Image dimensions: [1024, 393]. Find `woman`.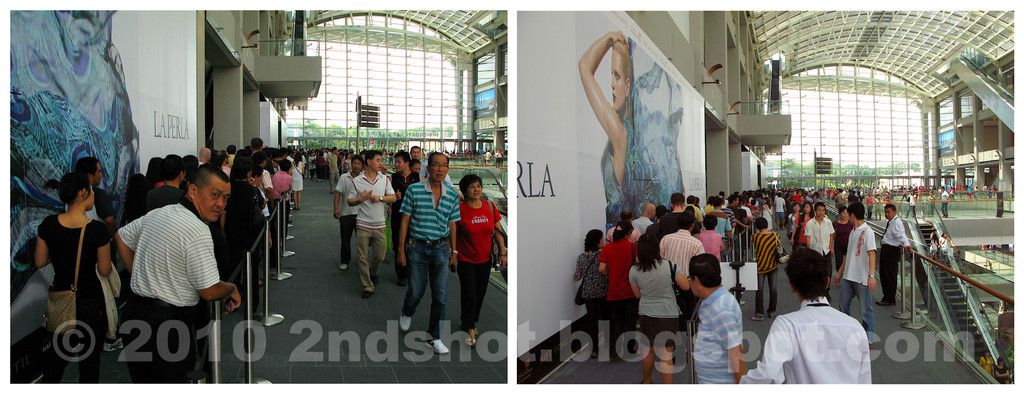
select_region(219, 157, 274, 319).
